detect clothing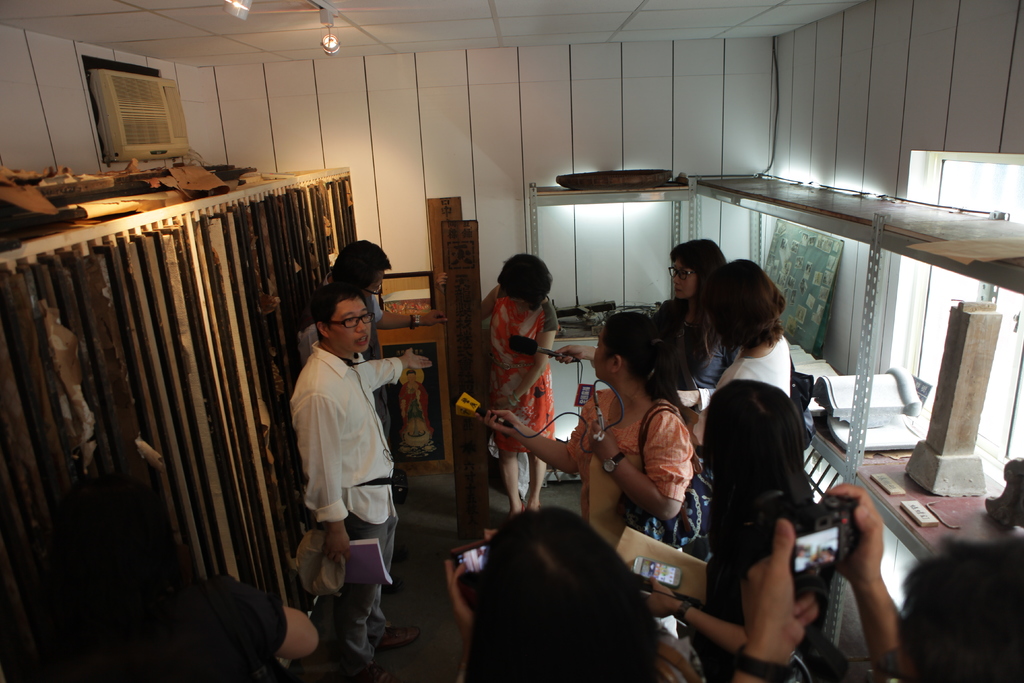
{"left": 293, "top": 336, "right": 399, "bottom": 662}
